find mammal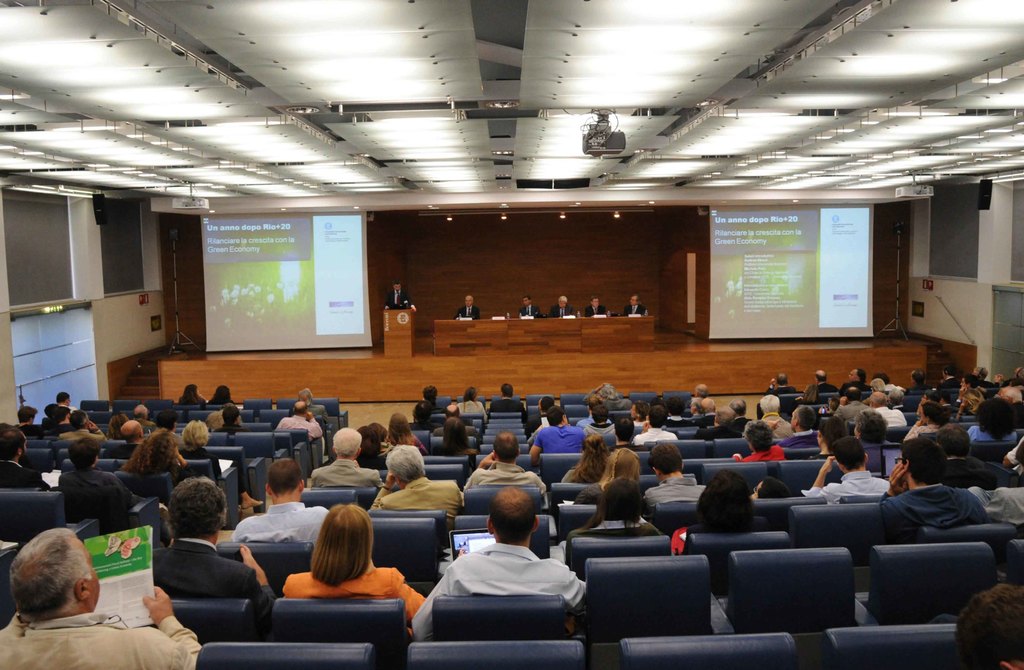
x1=555 y1=433 x2=612 y2=487
